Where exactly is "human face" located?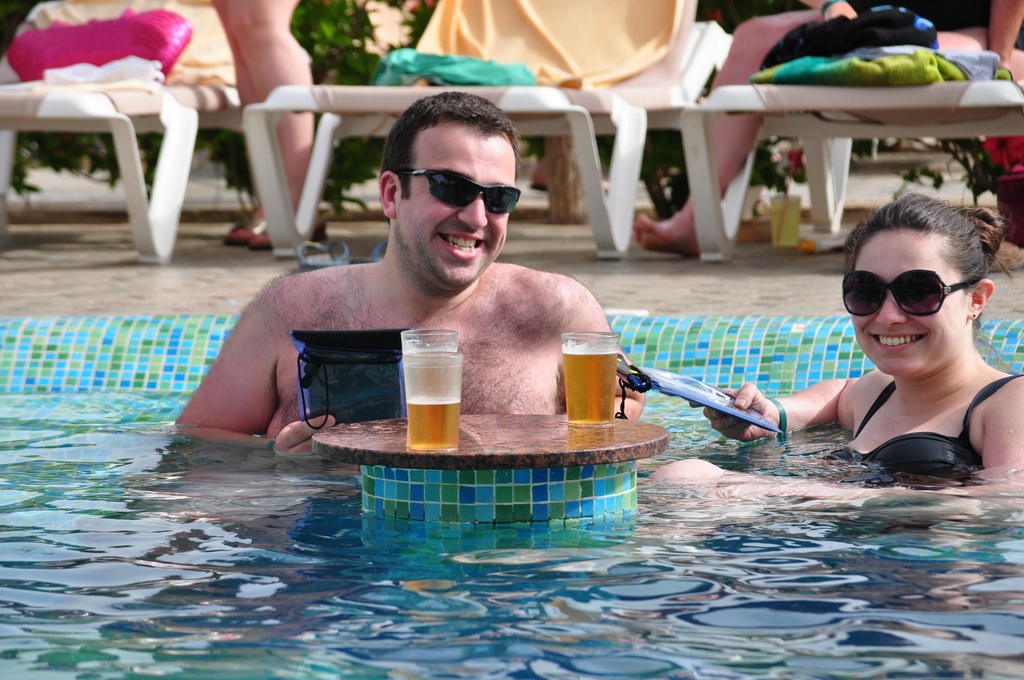
Its bounding box is Rect(399, 129, 522, 293).
